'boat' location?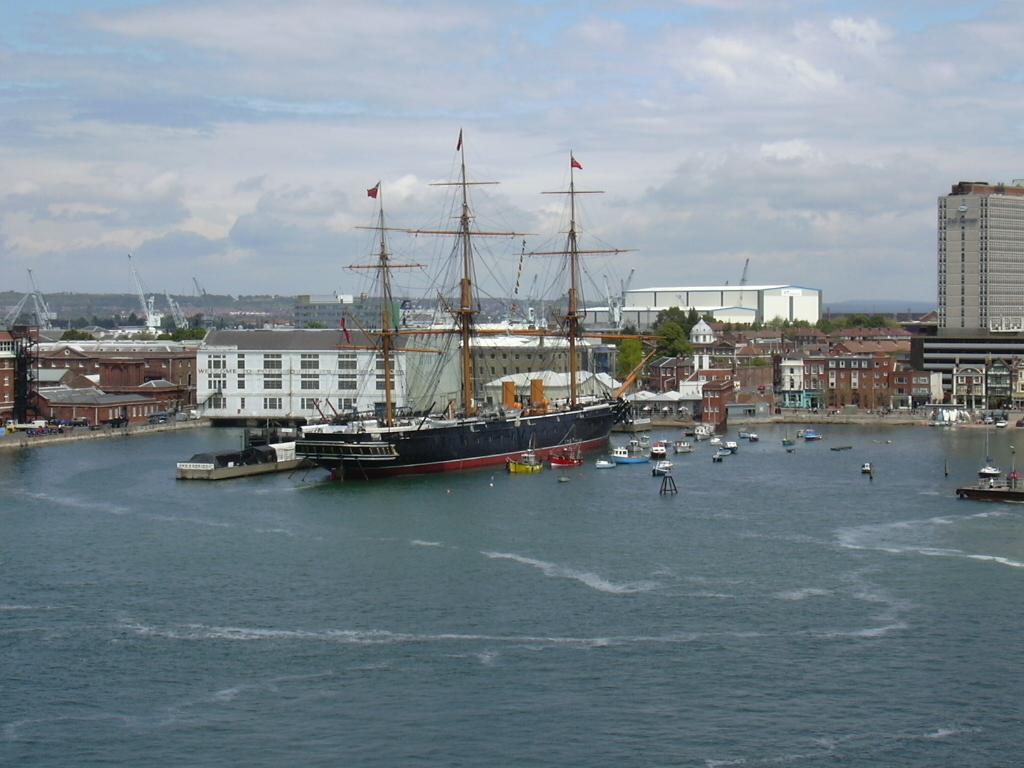
rect(498, 441, 541, 472)
